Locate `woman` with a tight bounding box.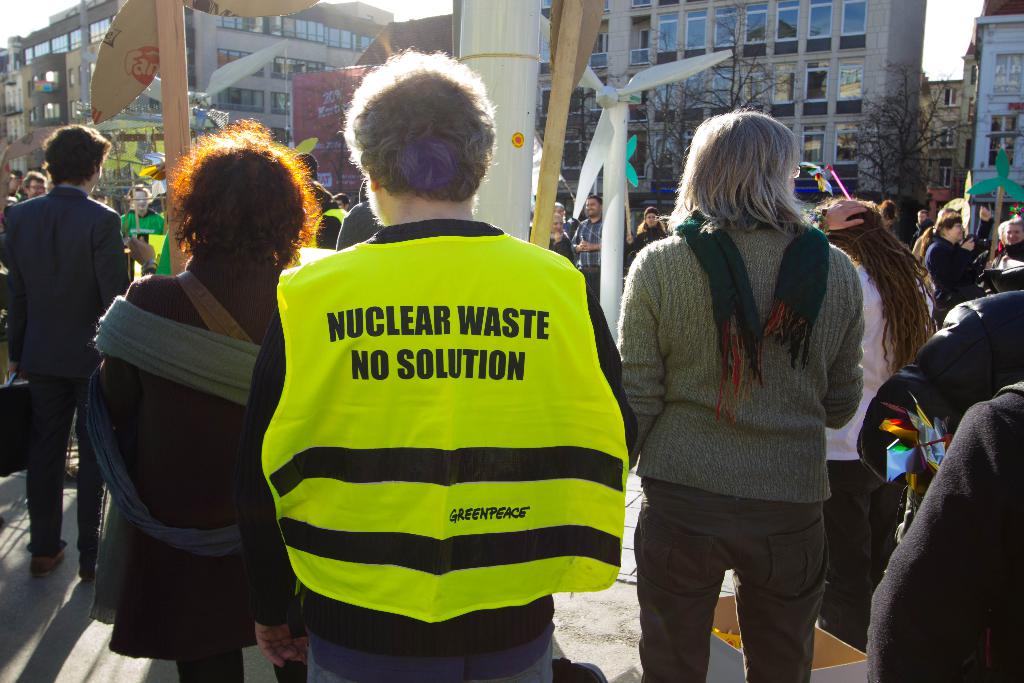
[left=76, top=131, right=300, bottom=682].
